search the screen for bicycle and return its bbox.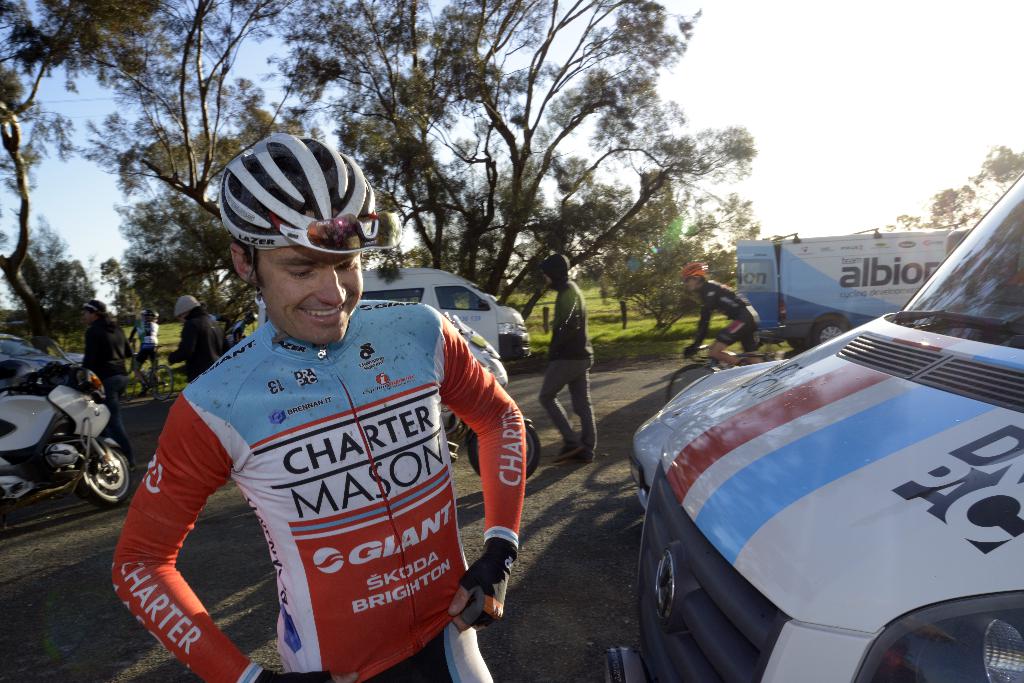
Found: {"x1": 655, "y1": 342, "x2": 781, "y2": 406}.
